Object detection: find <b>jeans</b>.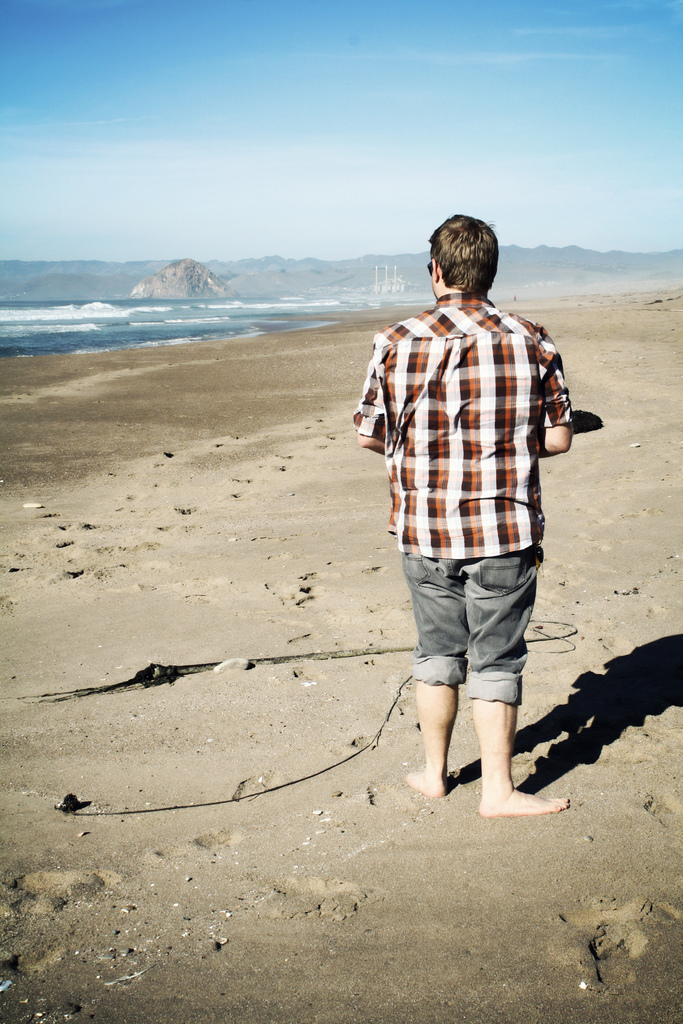
409:549:552:739.
